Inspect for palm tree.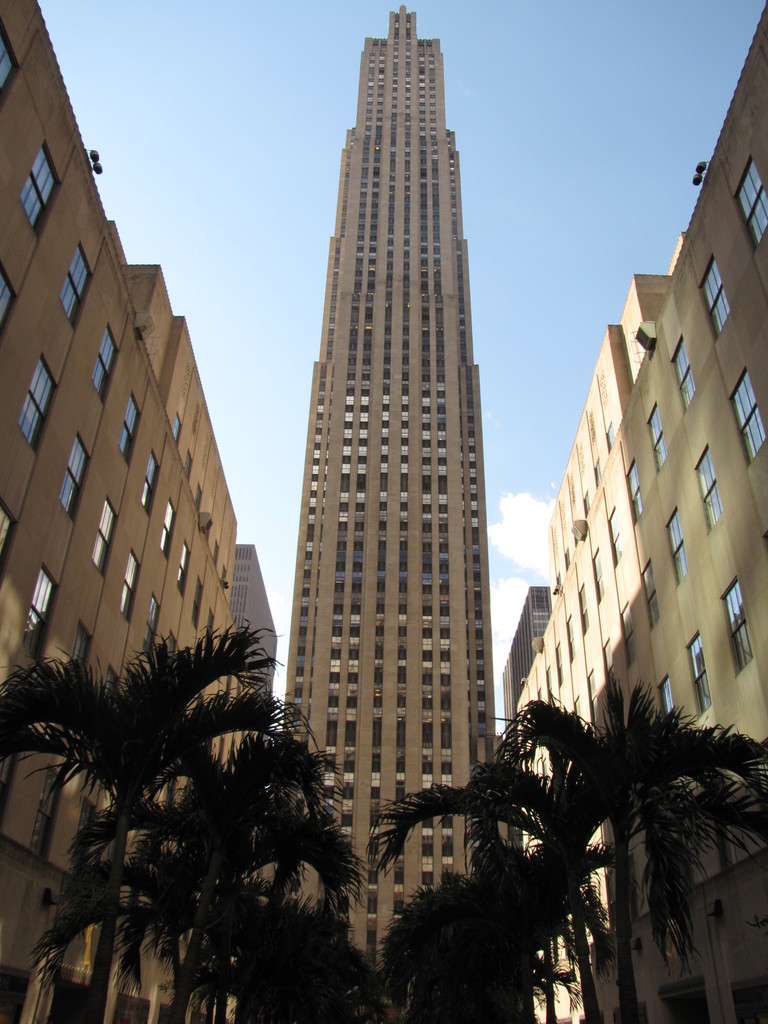
Inspection: [x1=367, y1=818, x2=620, y2=1023].
